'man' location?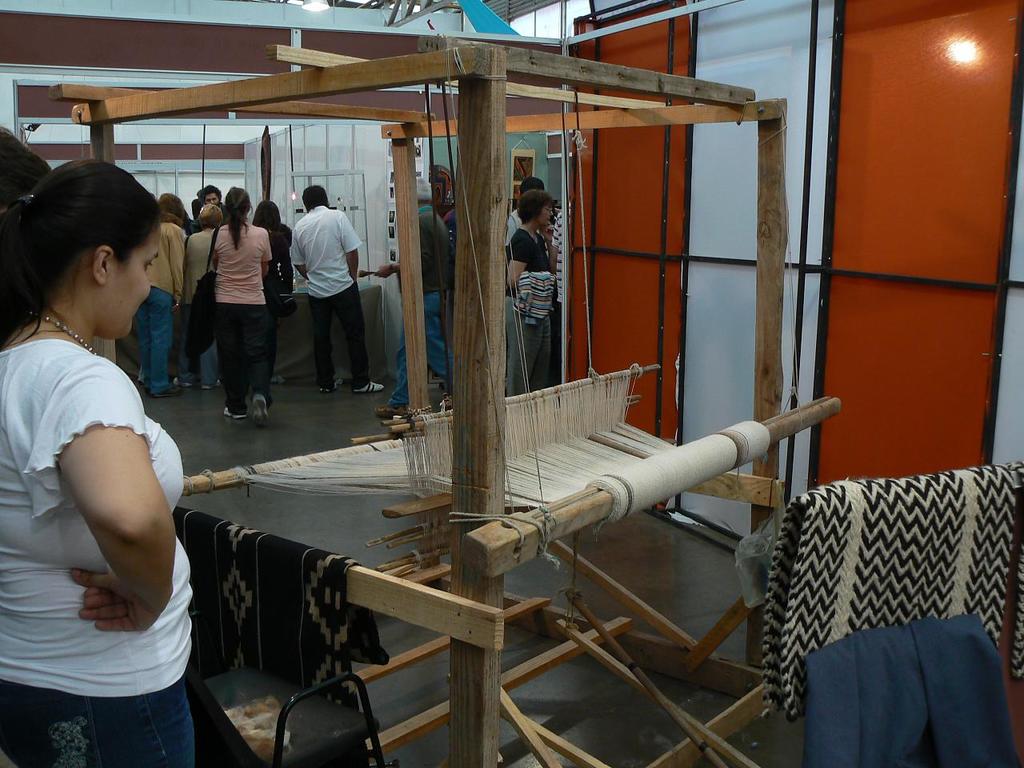
crop(198, 185, 221, 207)
